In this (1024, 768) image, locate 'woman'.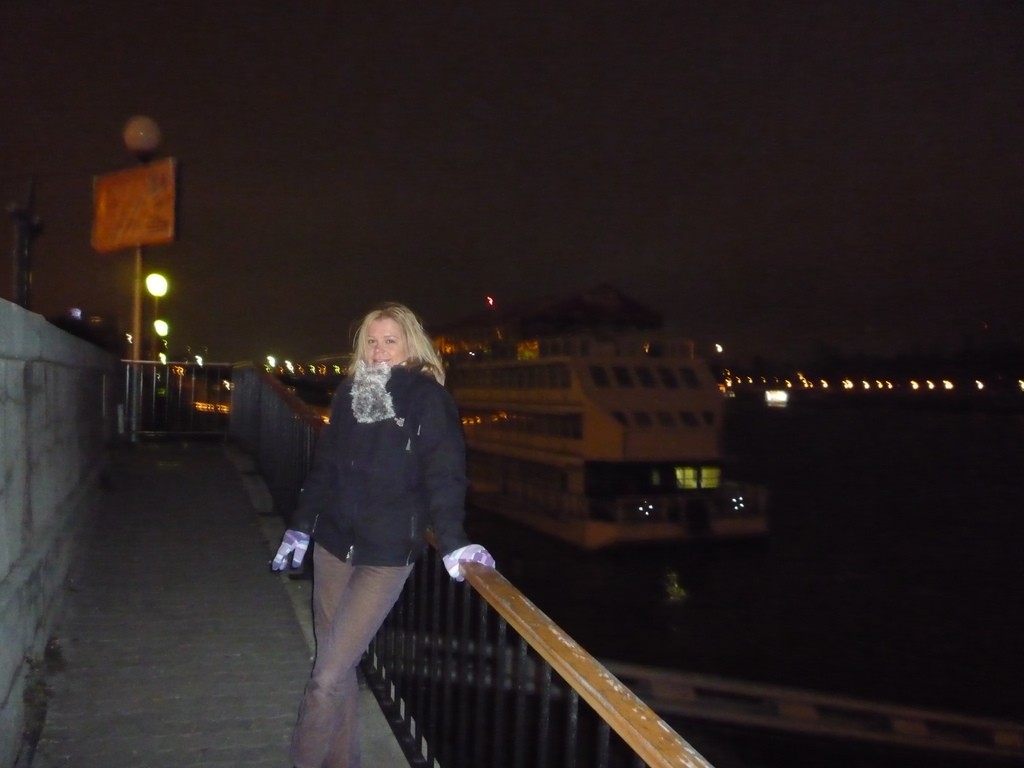
Bounding box: region(271, 291, 481, 735).
